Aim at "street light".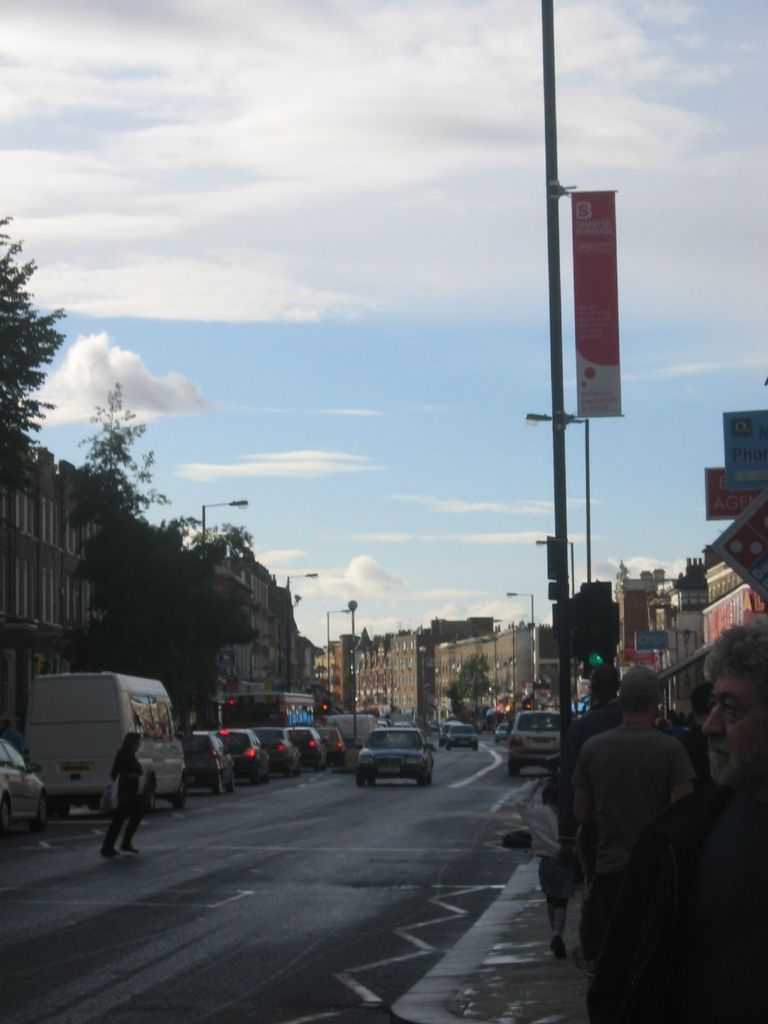
Aimed at select_region(200, 493, 254, 576).
